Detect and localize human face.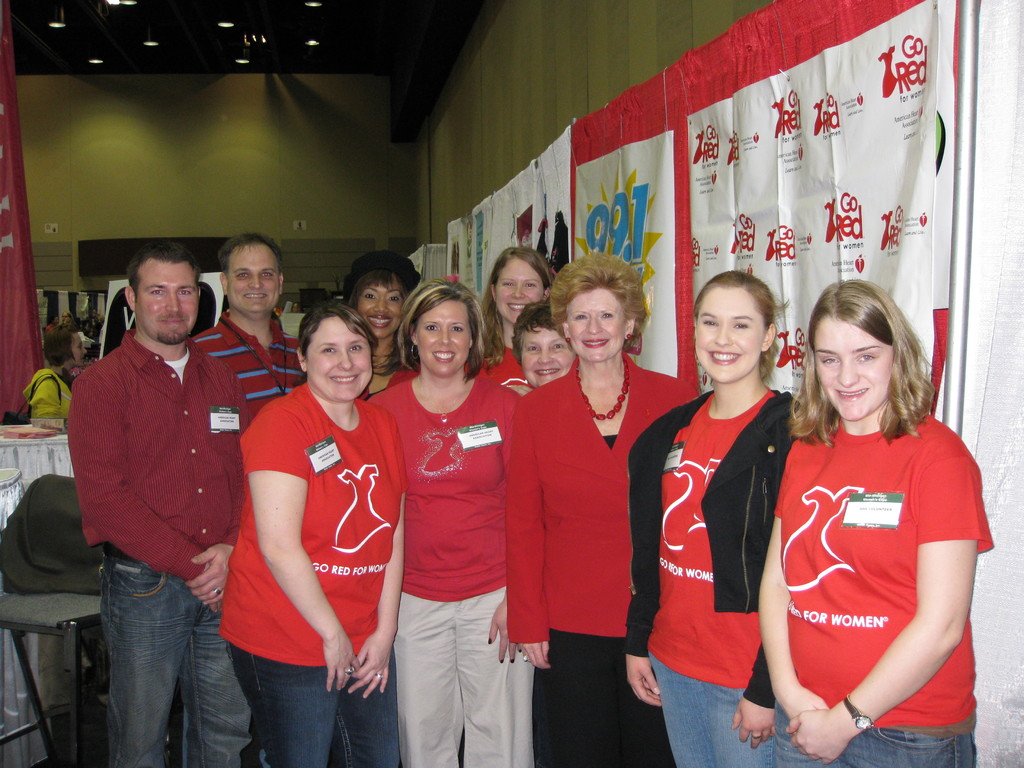
Localized at box=[137, 256, 200, 342].
